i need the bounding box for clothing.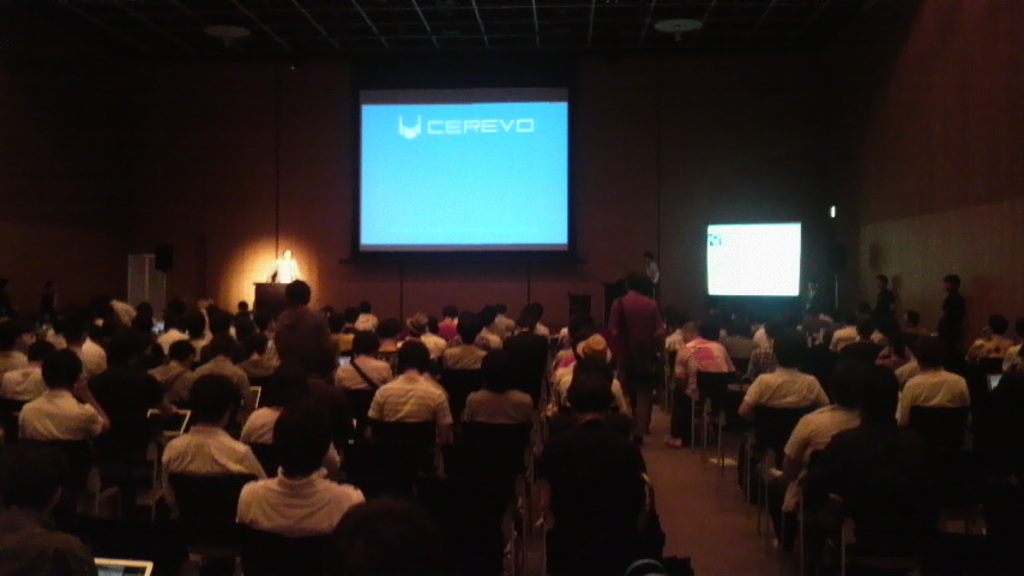
Here it is: 23/388/103/439.
